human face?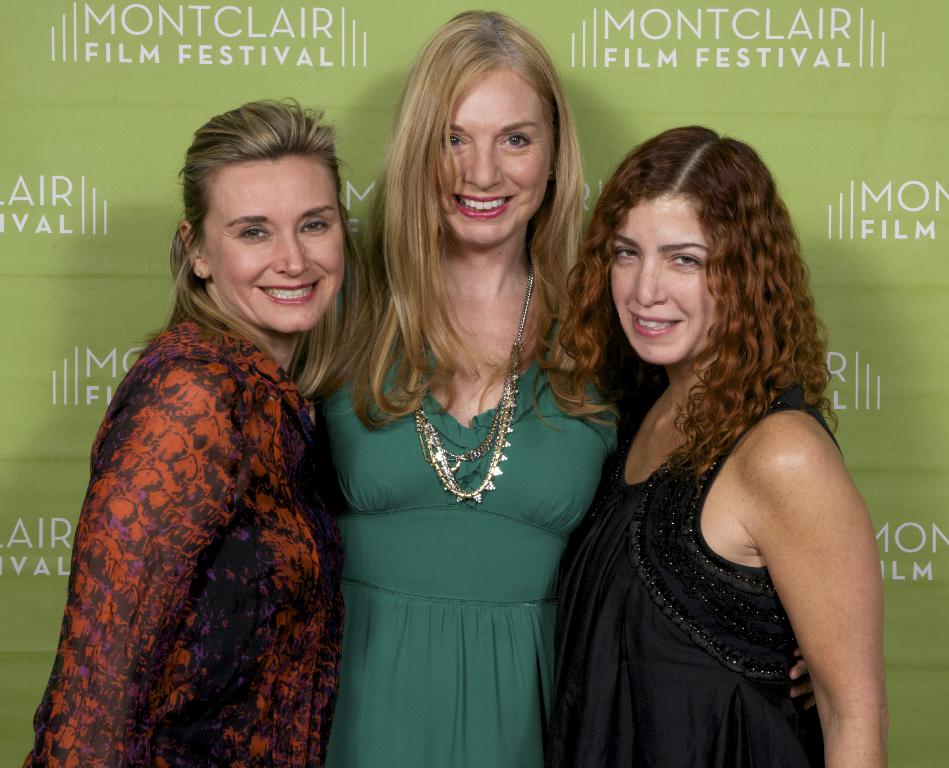
rect(613, 203, 715, 362)
